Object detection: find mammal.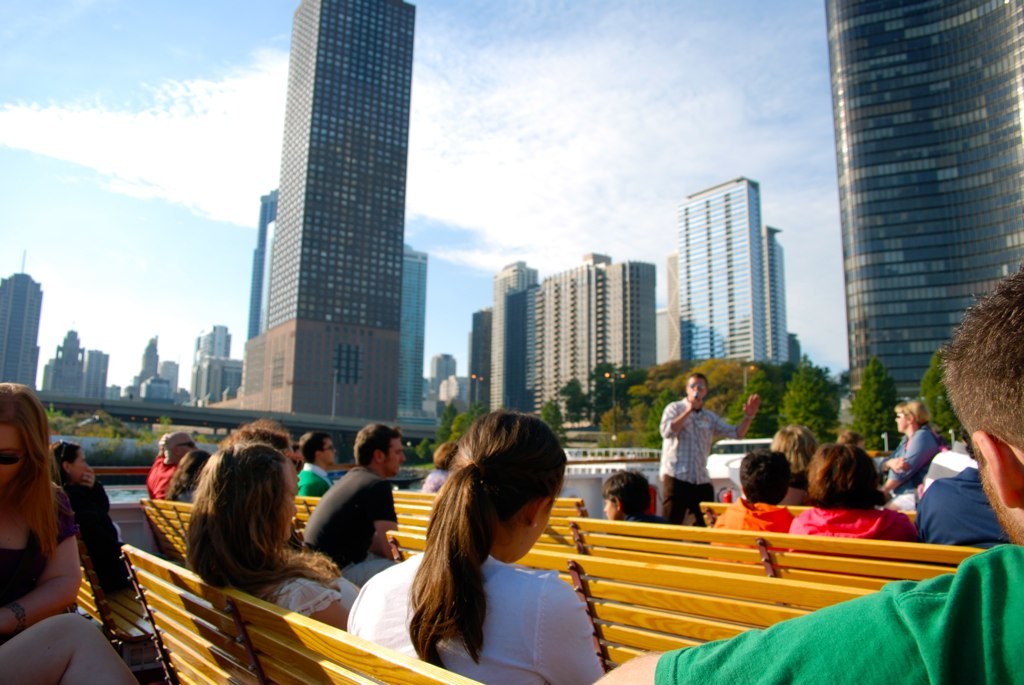
left=656, top=372, right=762, bottom=527.
